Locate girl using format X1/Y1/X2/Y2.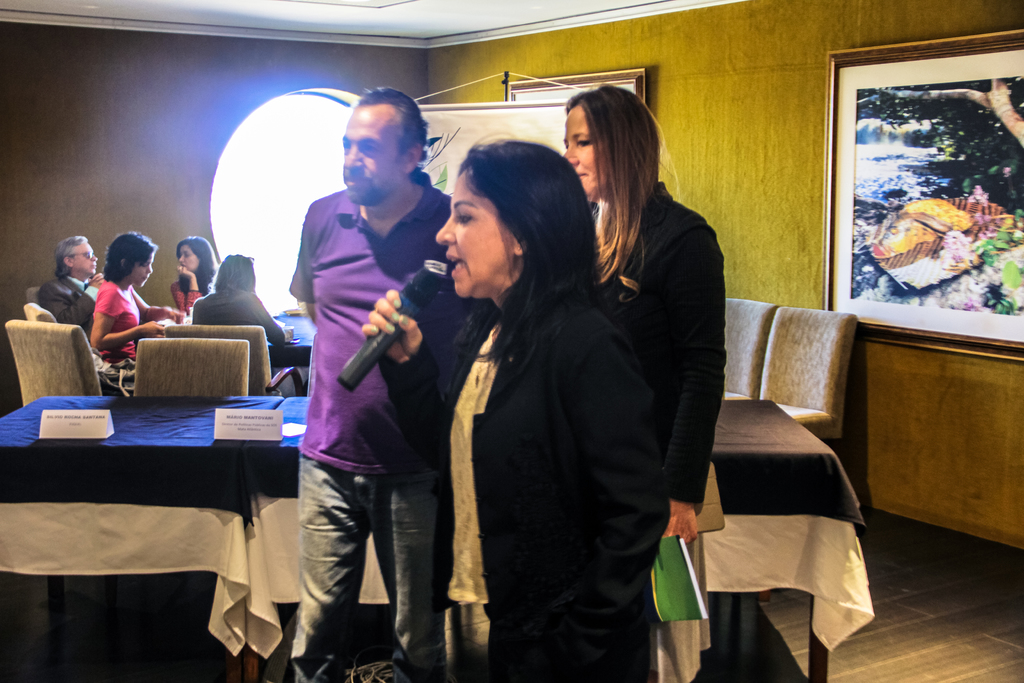
196/252/294/347.
